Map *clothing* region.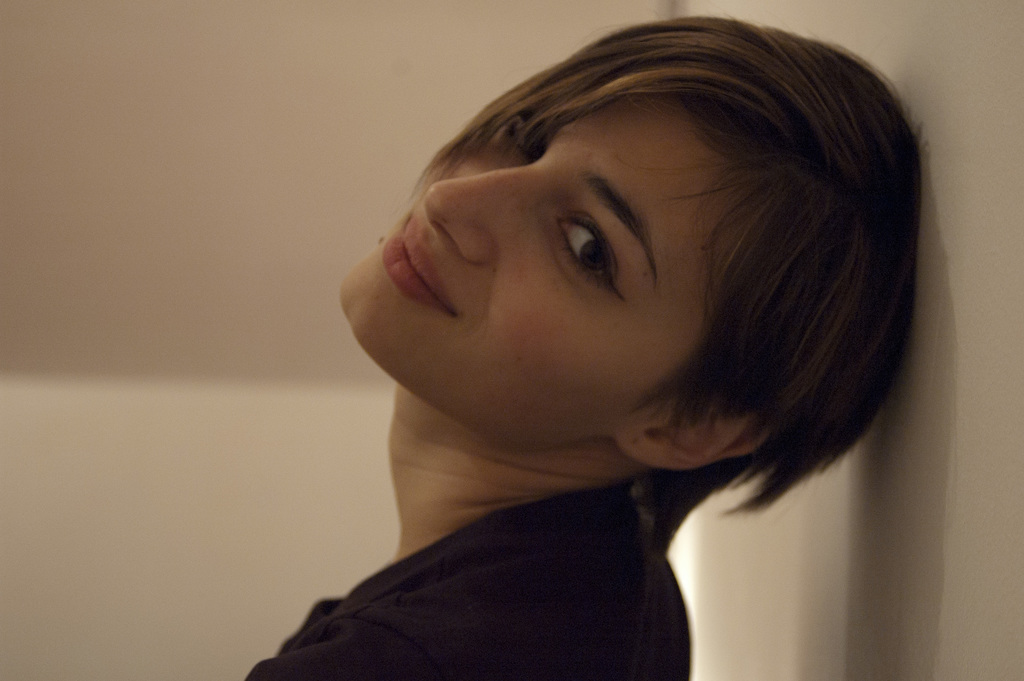
Mapped to detection(195, 413, 783, 673).
